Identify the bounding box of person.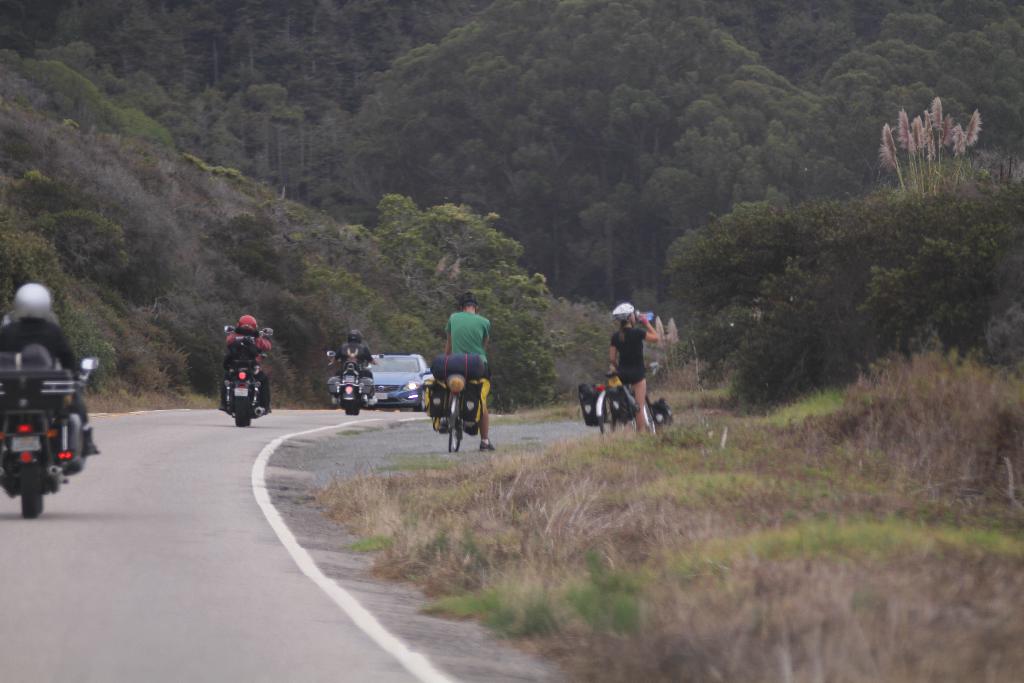
<box>0,288,97,462</box>.
